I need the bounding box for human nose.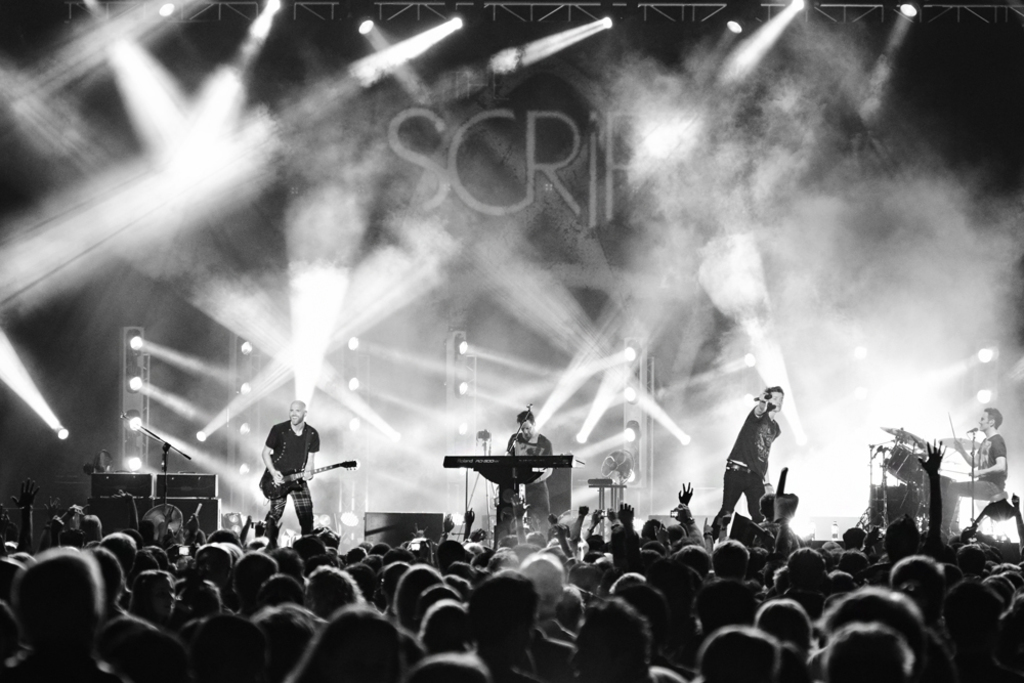
Here it is: crop(976, 418, 984, 425).
